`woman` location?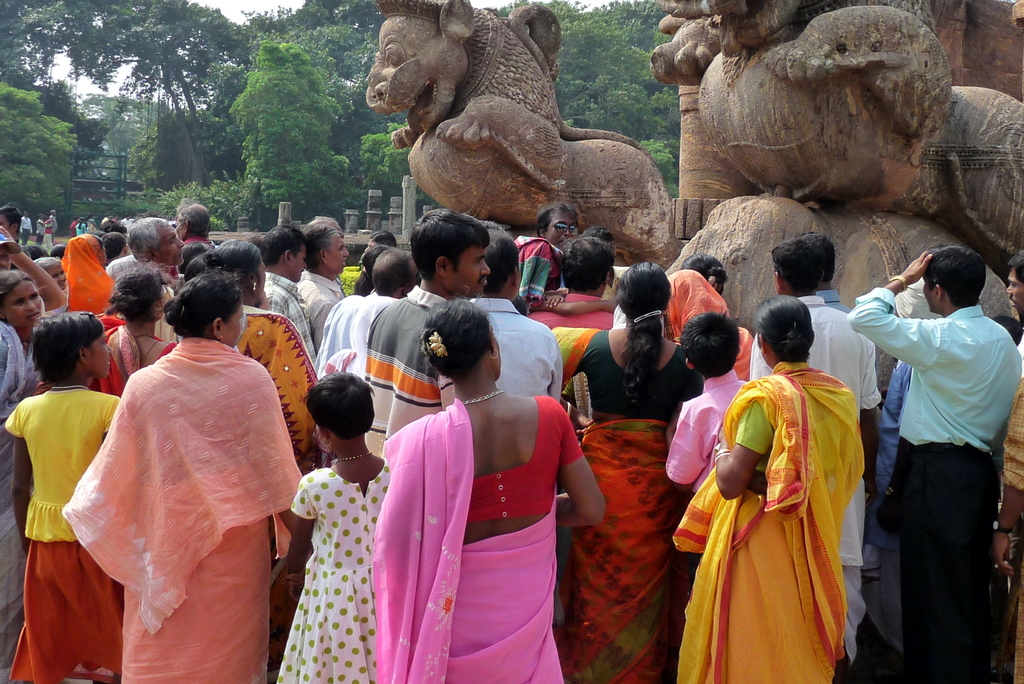
BBox(65, 273, 305, 683)
